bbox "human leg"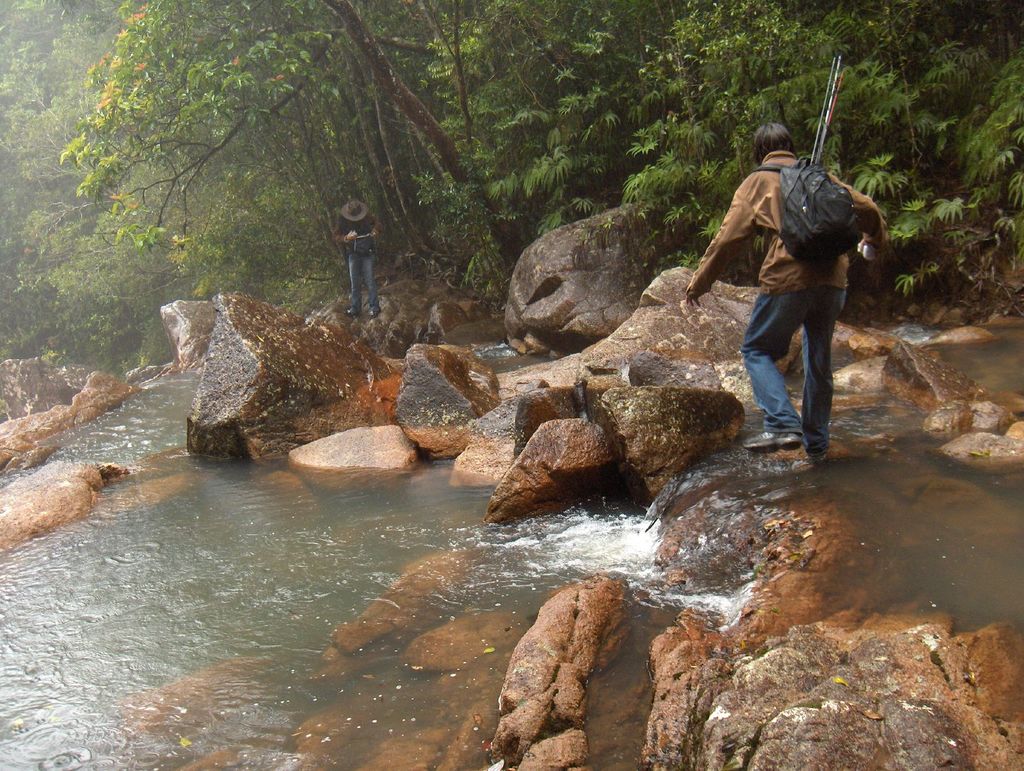
bbox(797, 286, 839, 456)
